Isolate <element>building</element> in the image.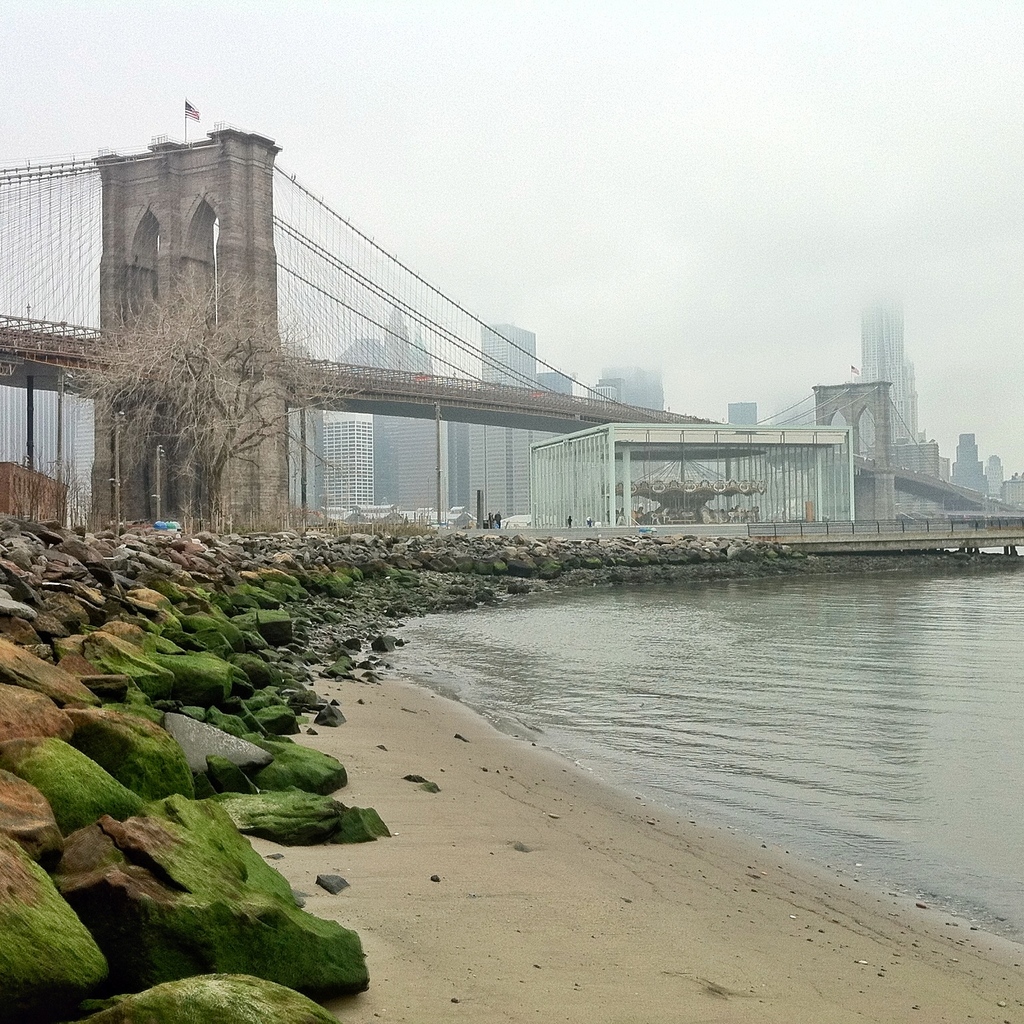
Isolated region: x1=954 y1=437 x2=991 y2=487.
